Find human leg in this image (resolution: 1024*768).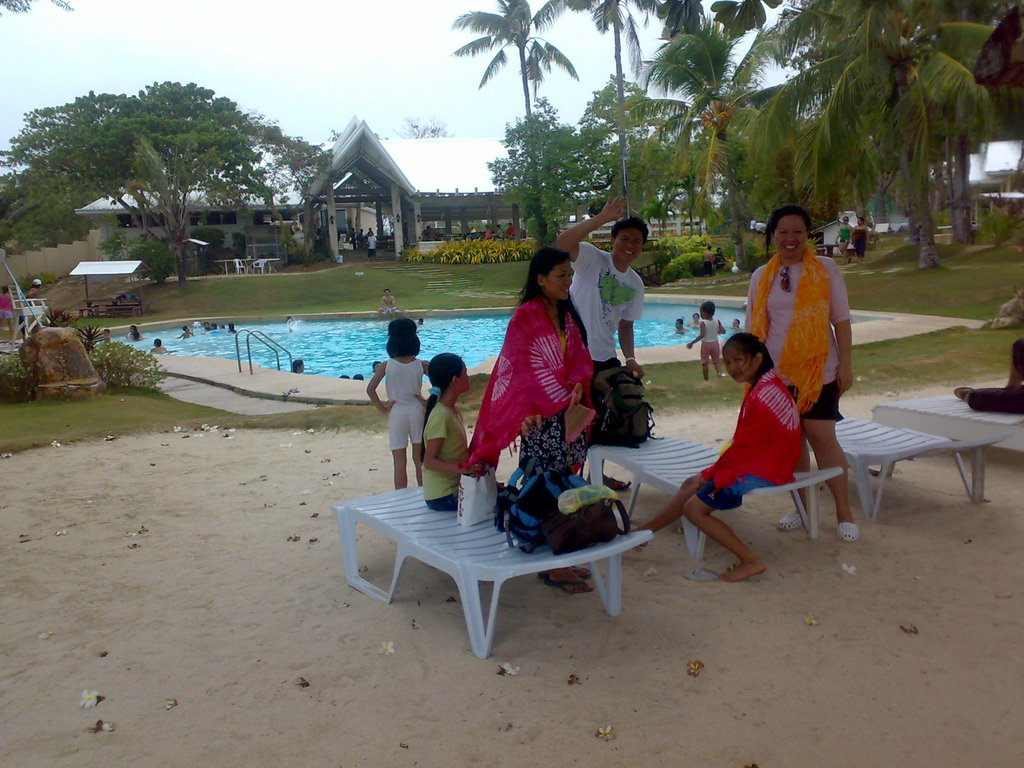
region(389, 405, 413, 488).
